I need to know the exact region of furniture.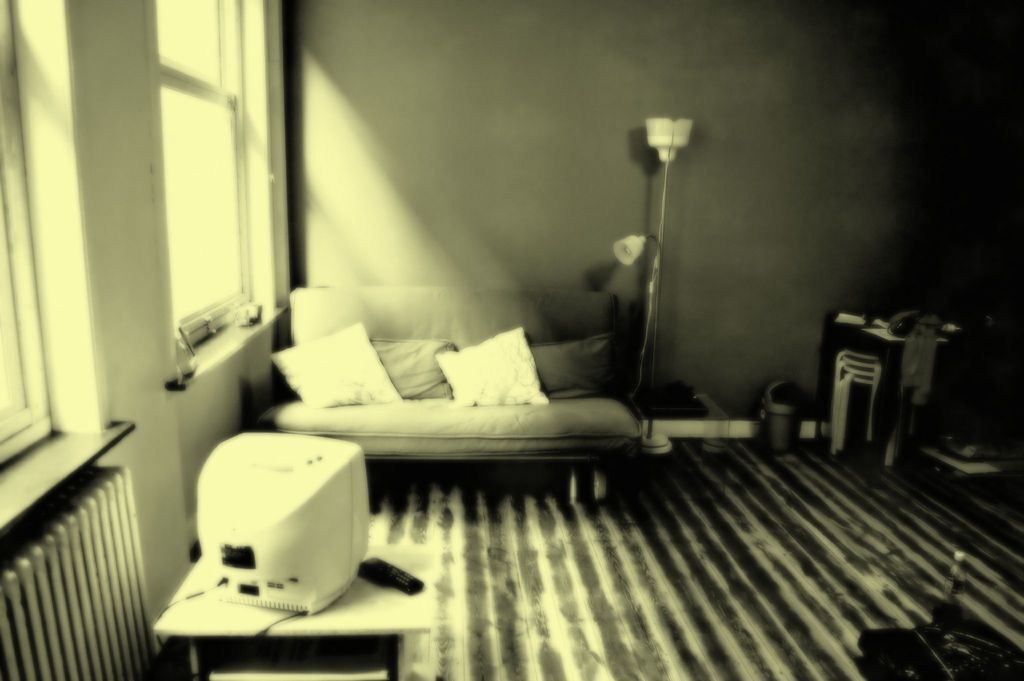
Region: box=[154, 545, 433, 680].
